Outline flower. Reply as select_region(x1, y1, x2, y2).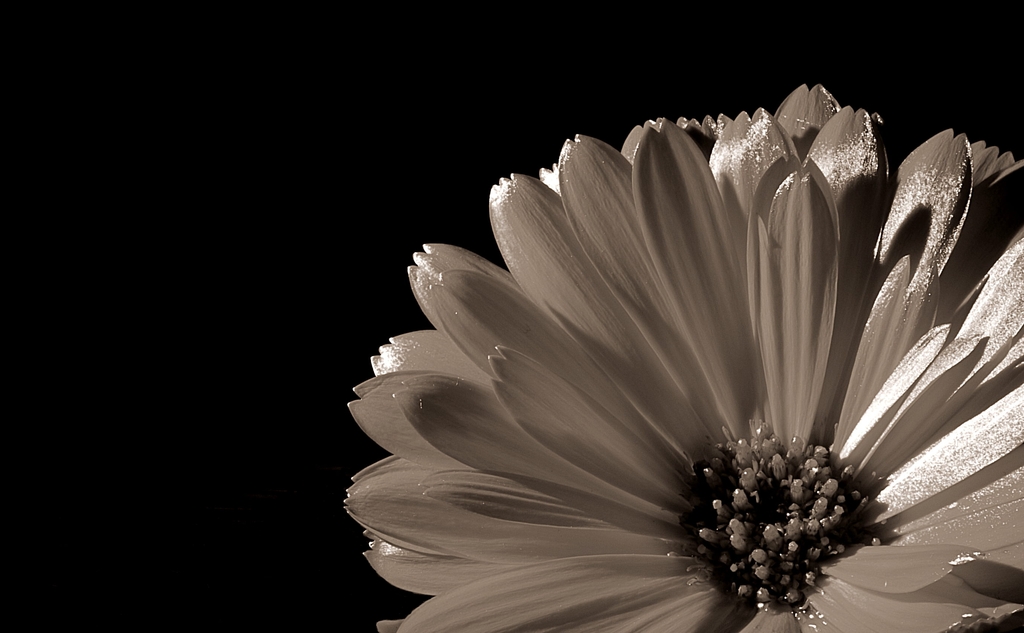
select_region(312, 103, 1023, 614).
